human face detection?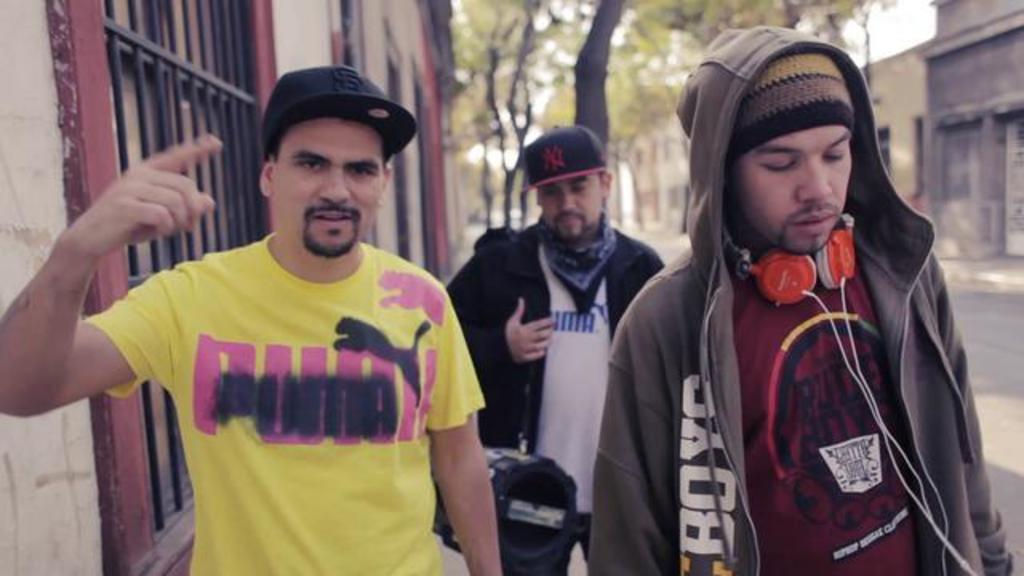
Rect(541, 176, 603, 237)
